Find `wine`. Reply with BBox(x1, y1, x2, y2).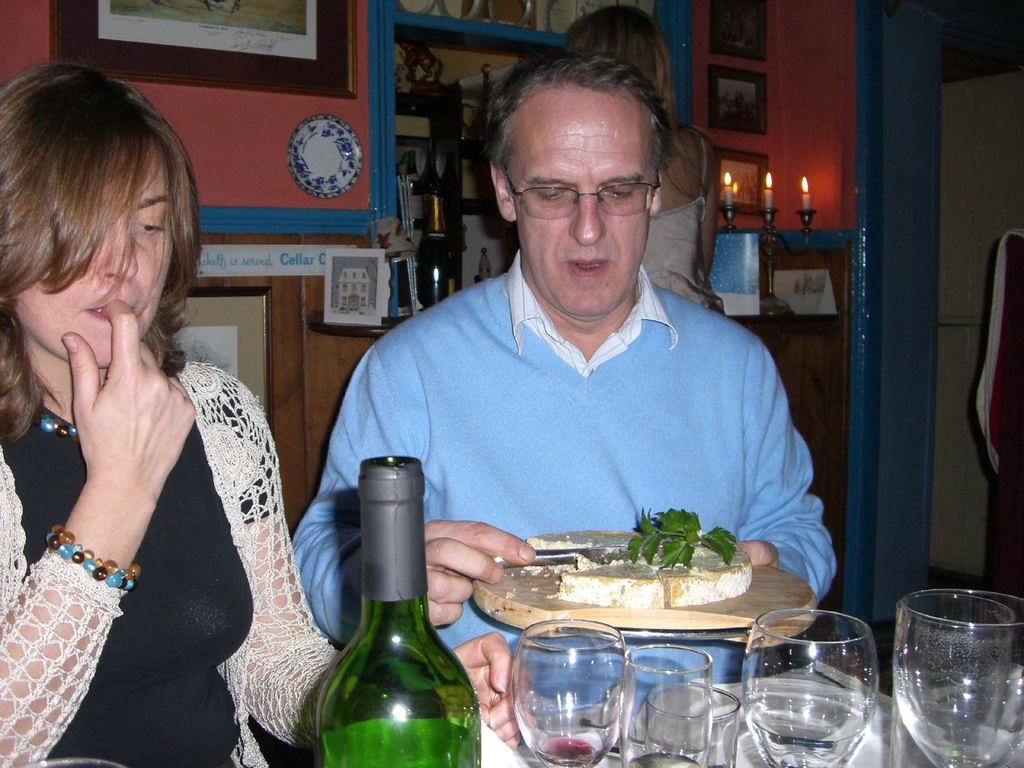
BBox(308, 451, 485, 767).
